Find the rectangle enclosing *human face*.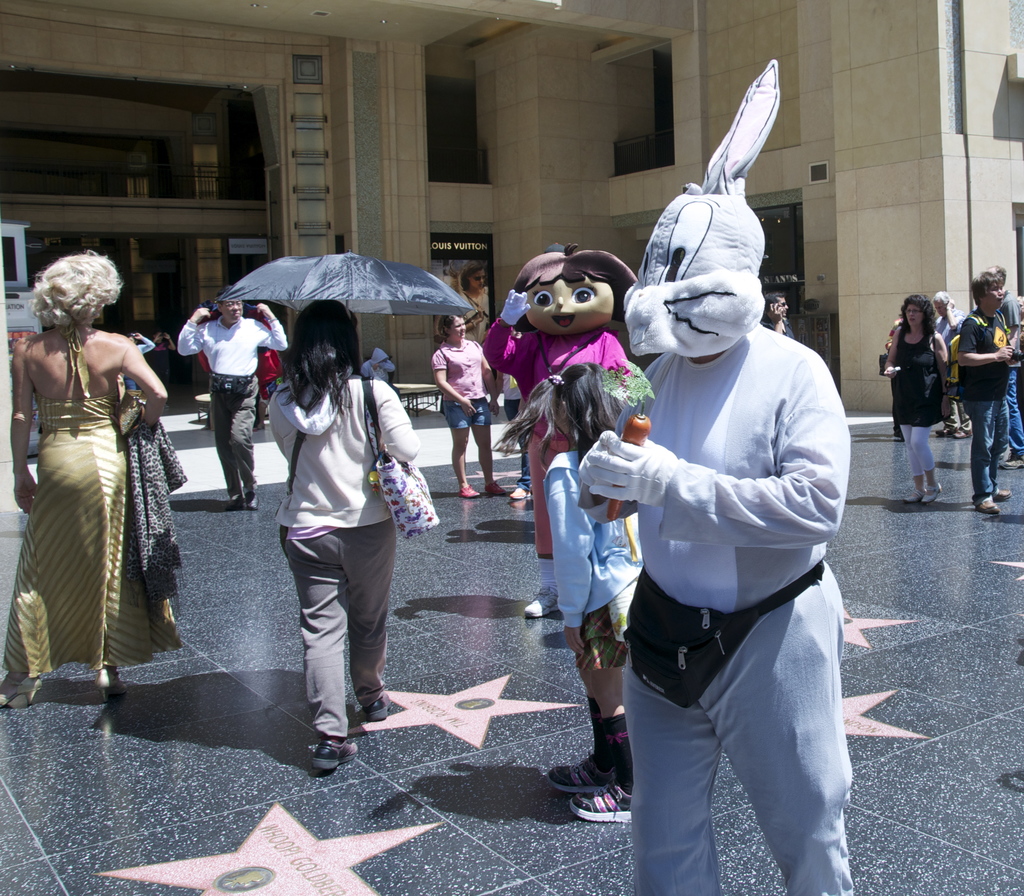
box(989, 276, 1001, 307).
